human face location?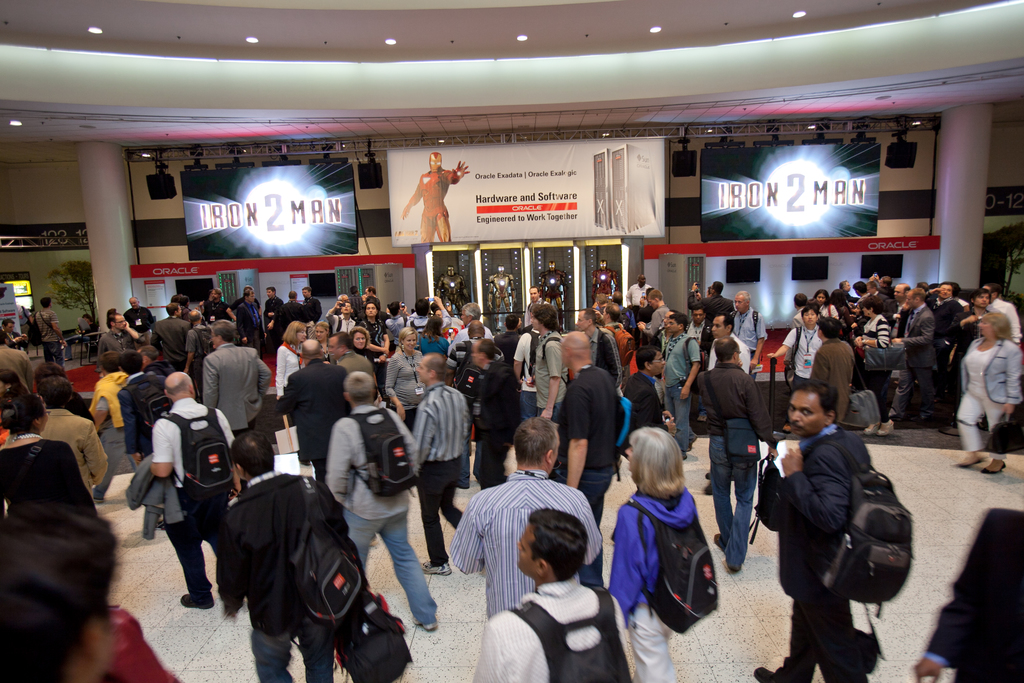
detection(471, 341, 482, 366)
